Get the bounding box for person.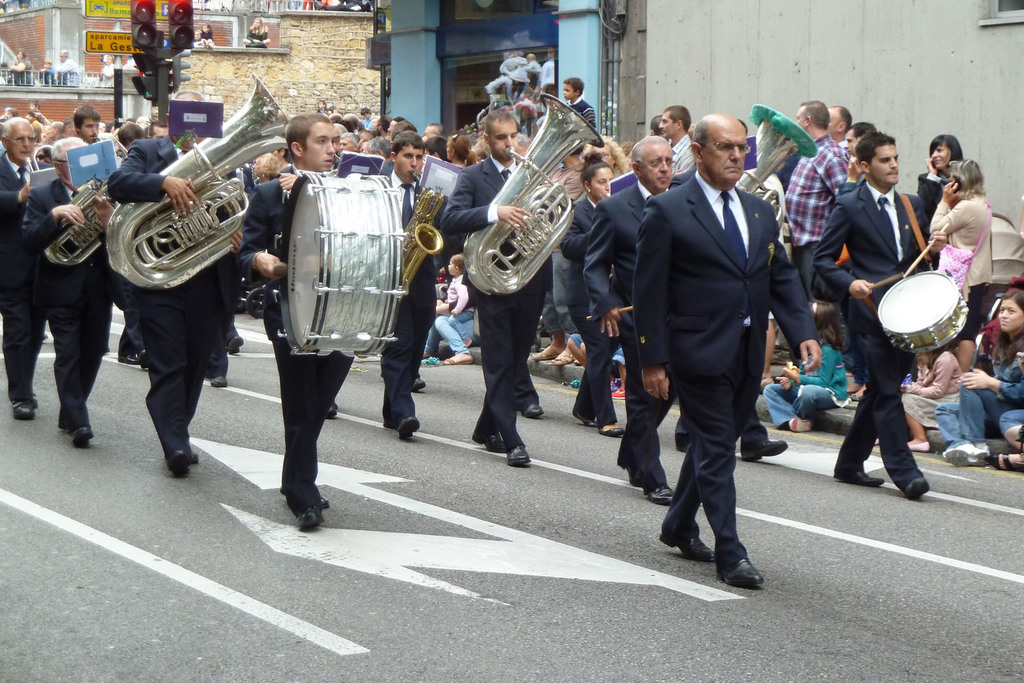
(583,136,685,502).
